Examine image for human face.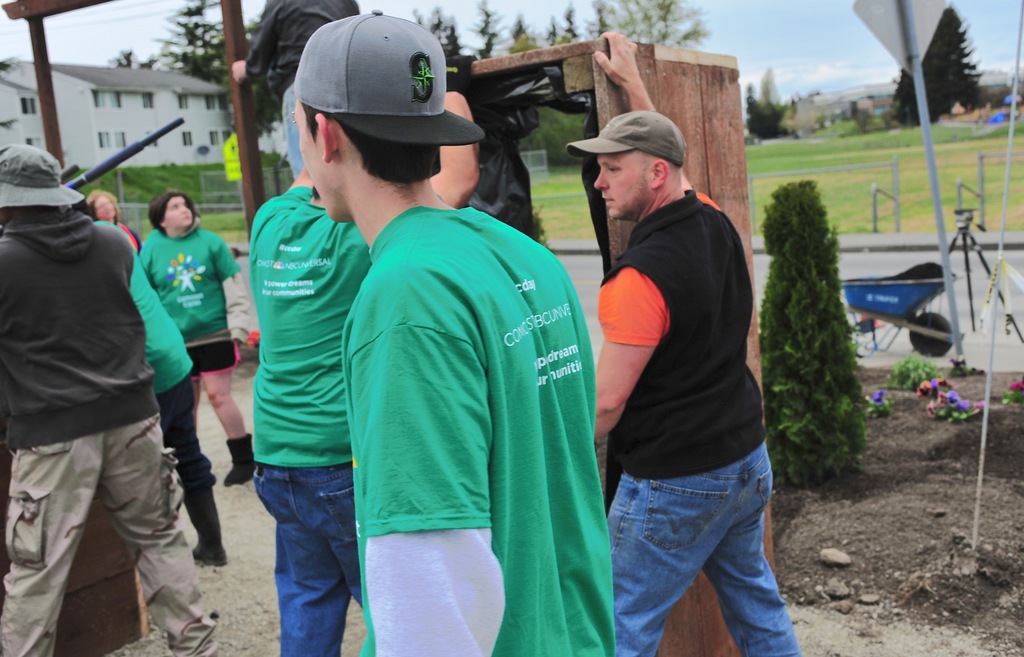
Examination result: [left=165, top=198, right=190, bottom=227].
